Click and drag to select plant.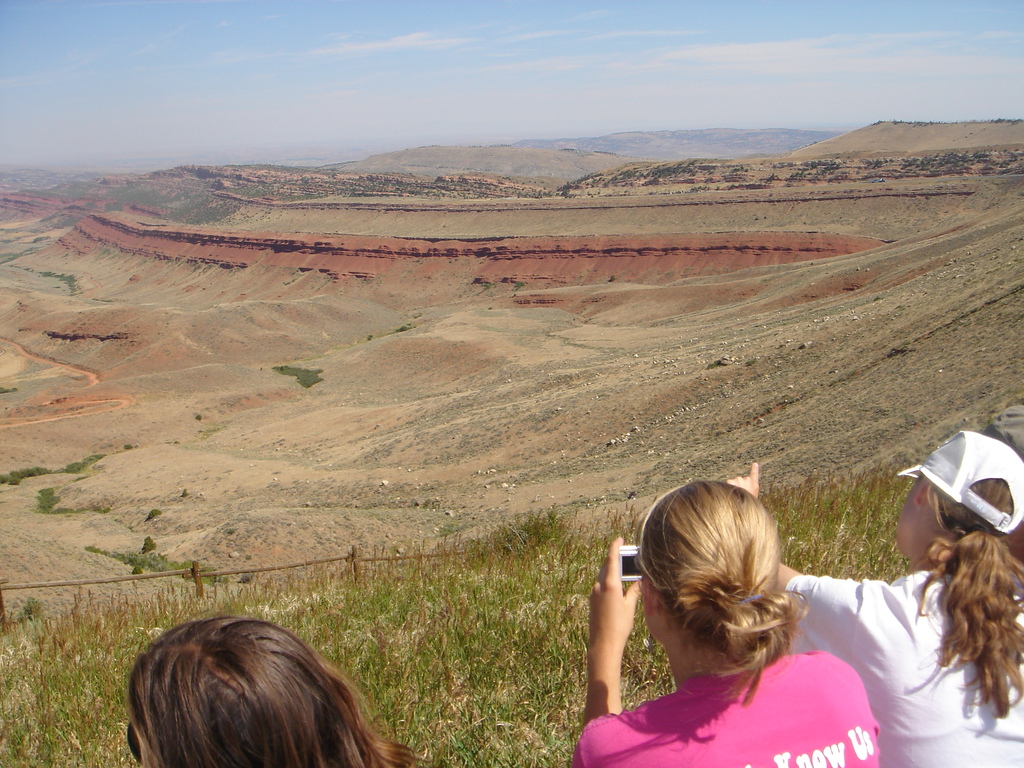
Selection: [x1=396, y1=324, x2=413, y2=332].
